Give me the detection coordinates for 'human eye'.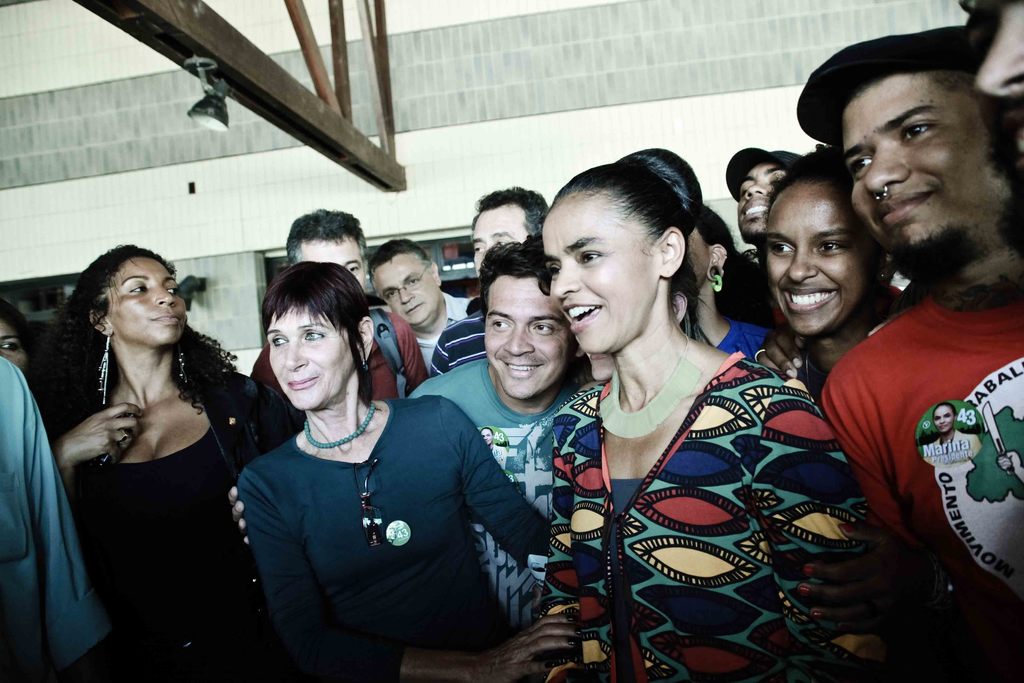
box(301, 331, 329, 345).
